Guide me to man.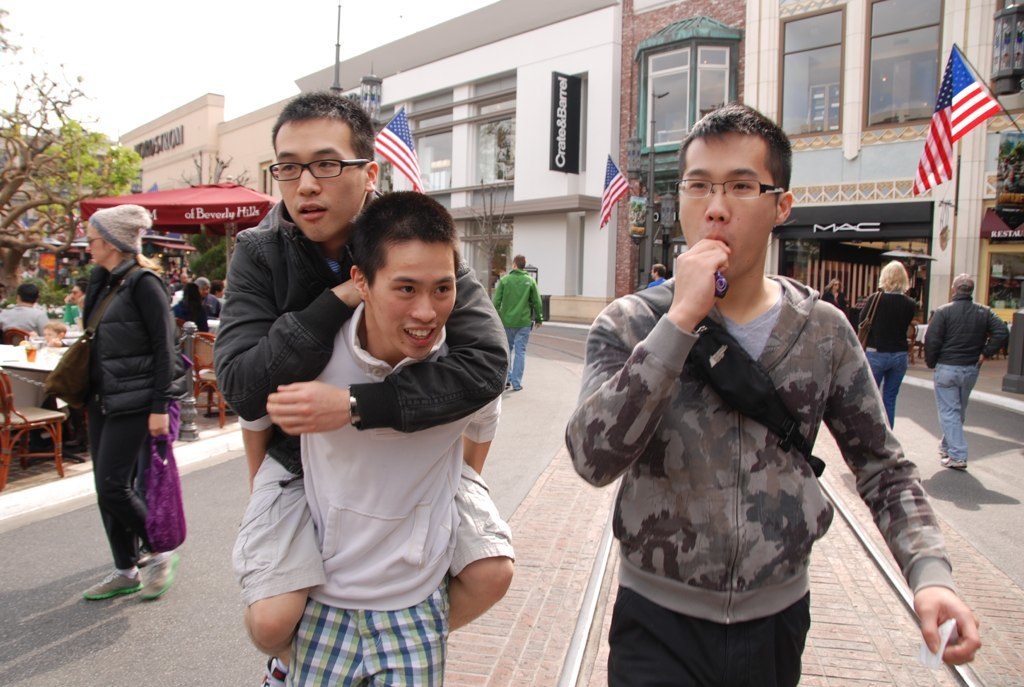
Guidance: 211,92,509,666.
